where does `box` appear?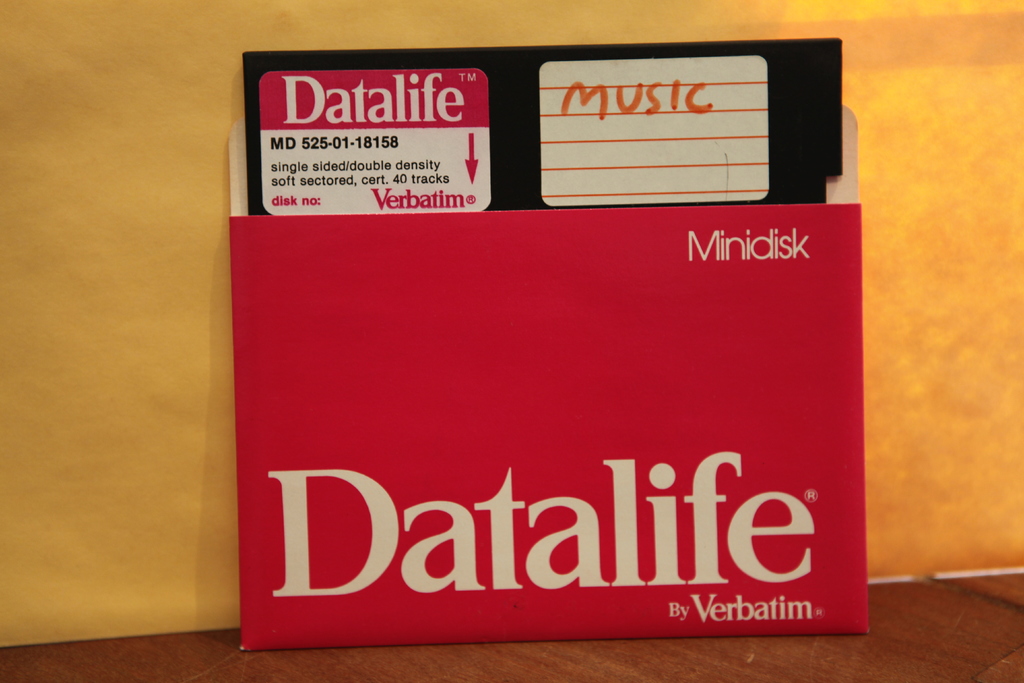
Appears at (242, 104, 865, 651).
